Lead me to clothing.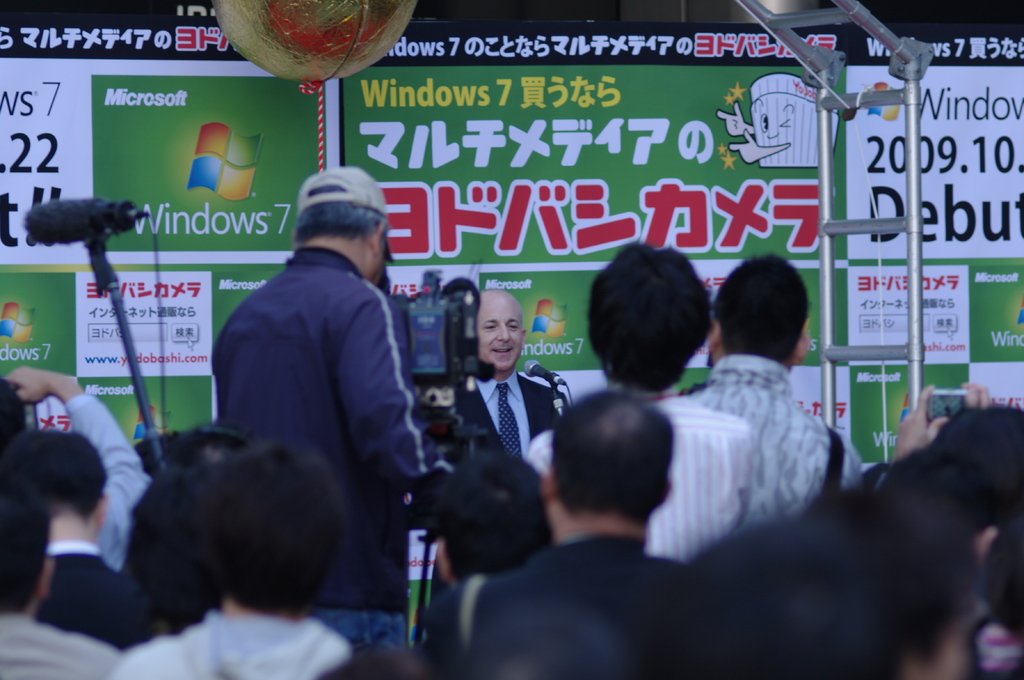
Lead to 696/355/869/544.
